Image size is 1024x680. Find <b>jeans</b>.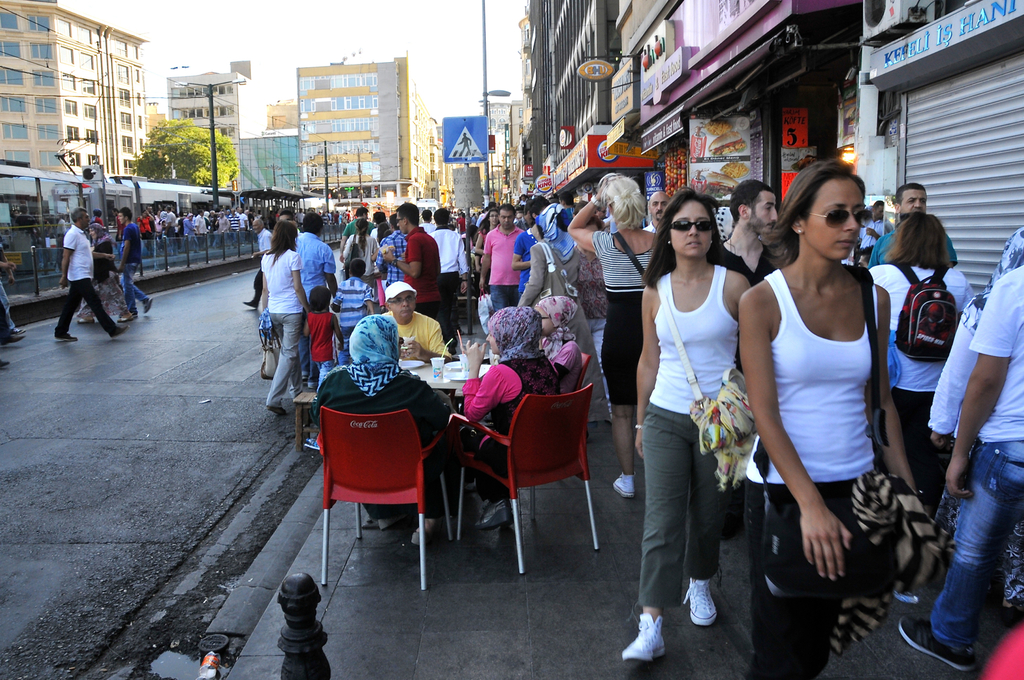
x1=933, y1=437, x2=1023, y2=652.
